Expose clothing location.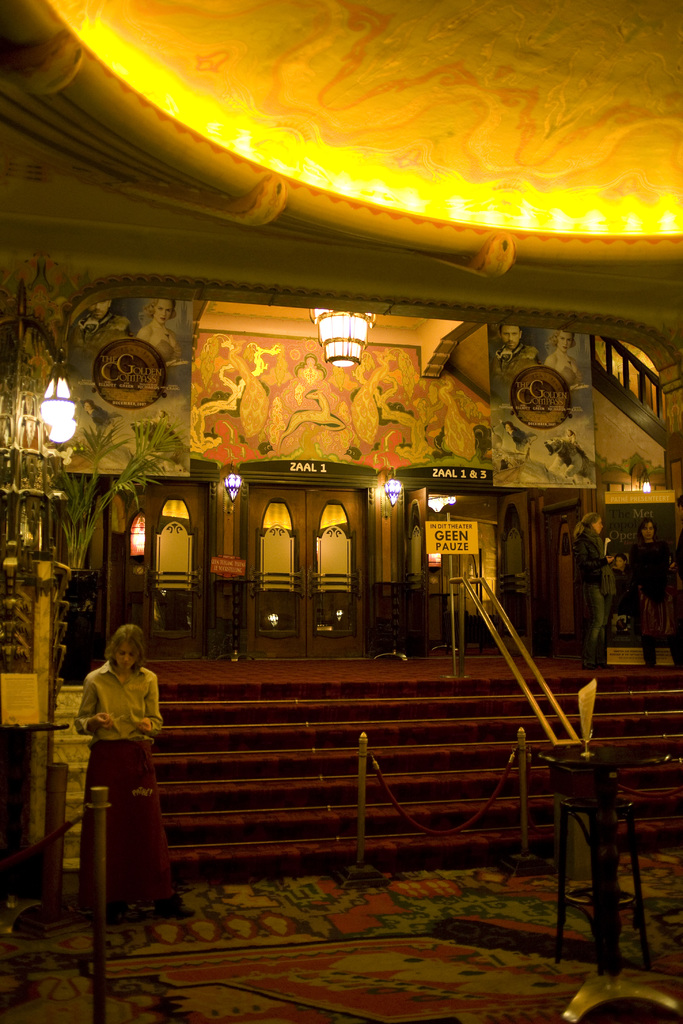
Exposed at [x1=632, y1=540, x2=682, y2=666].
